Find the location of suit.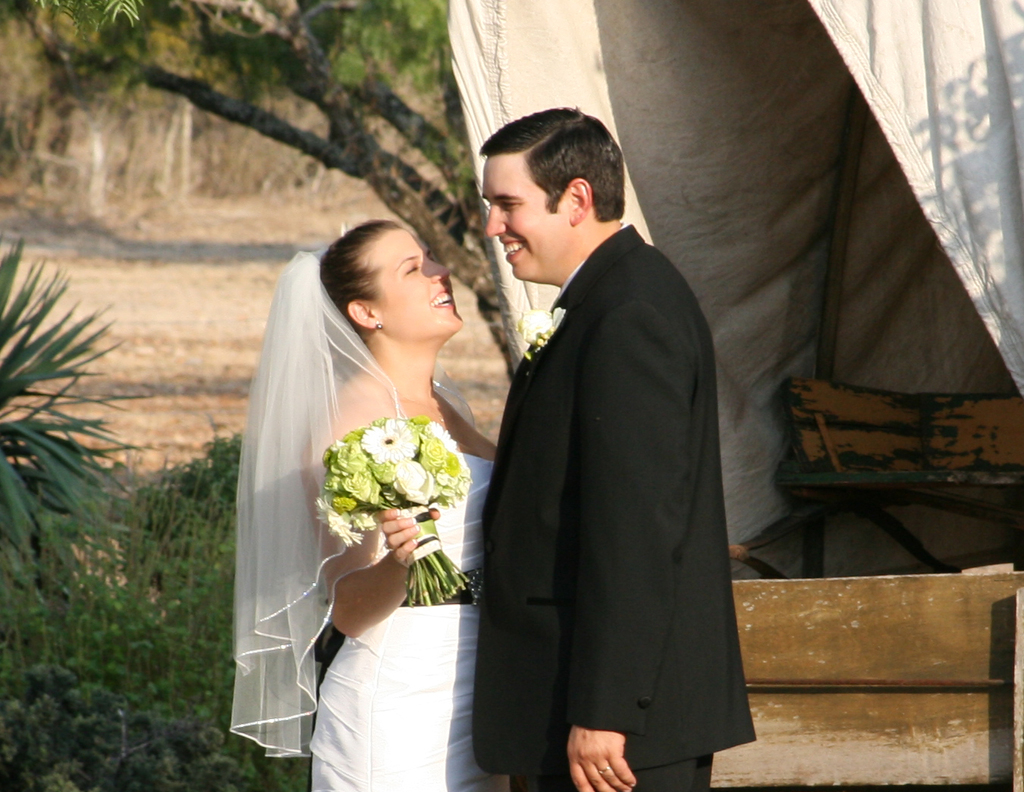
Location: <bbox>473, 220, 754, 791</bbox>.
